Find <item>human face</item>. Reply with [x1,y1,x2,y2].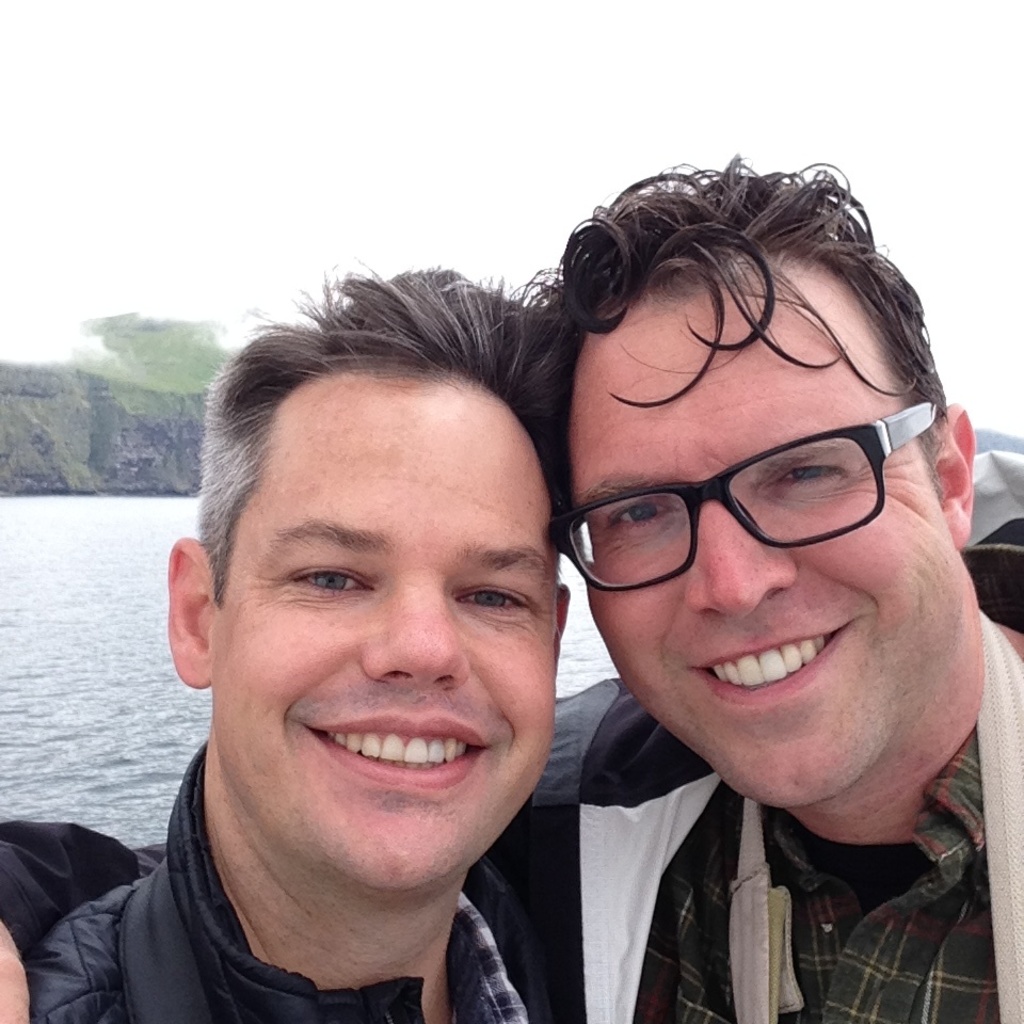
[567,281,950,813].
